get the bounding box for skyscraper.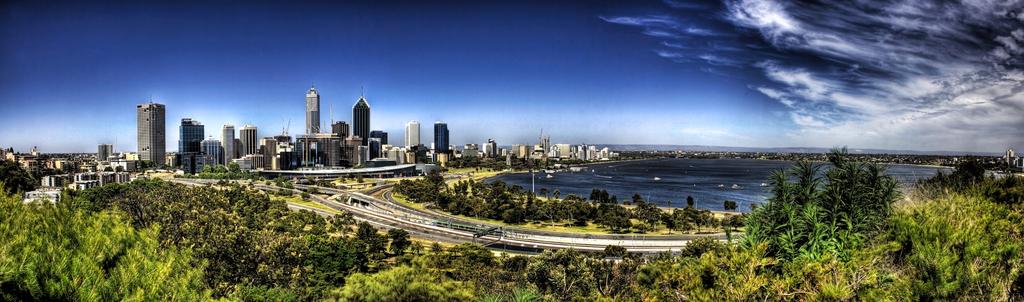
box(179, 118, 206, 180).
